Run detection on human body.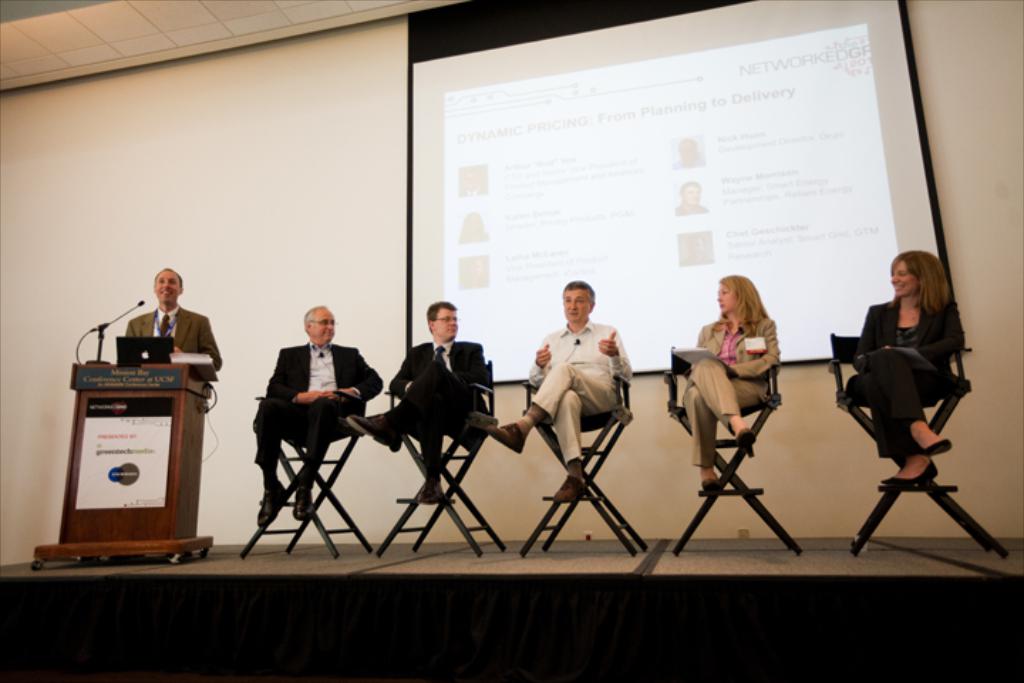
Result: {"left": 122, "top": 270, "right": 222, "bottom": 373}.
